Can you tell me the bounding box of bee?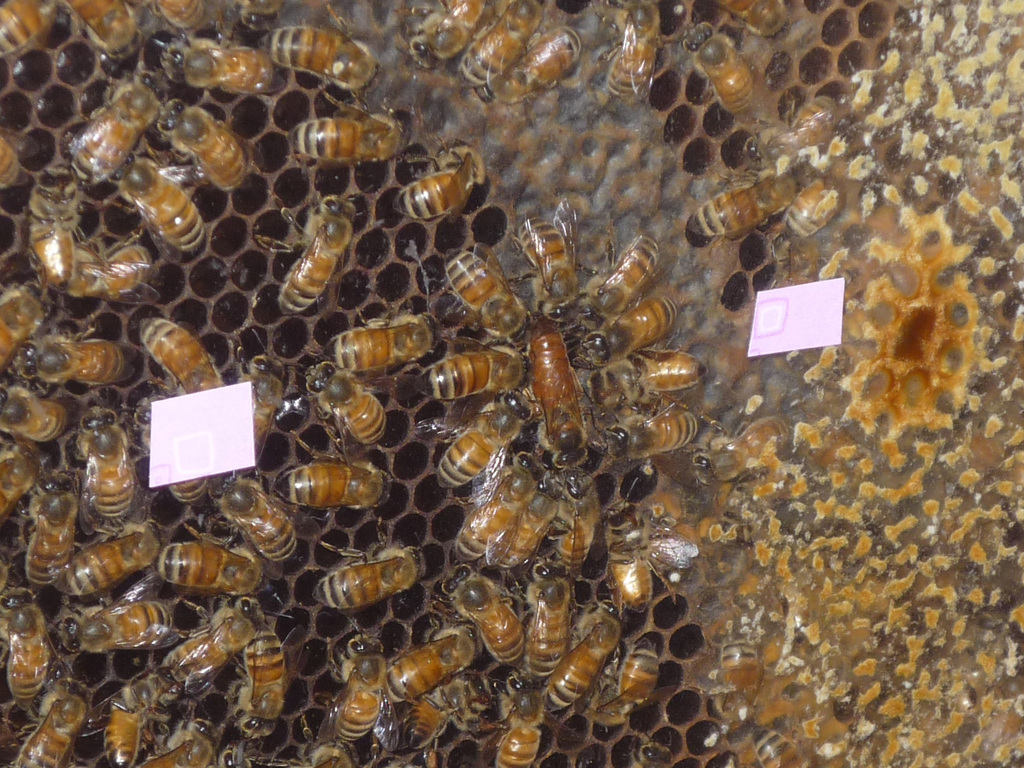
(605, 515, 673, 620).
